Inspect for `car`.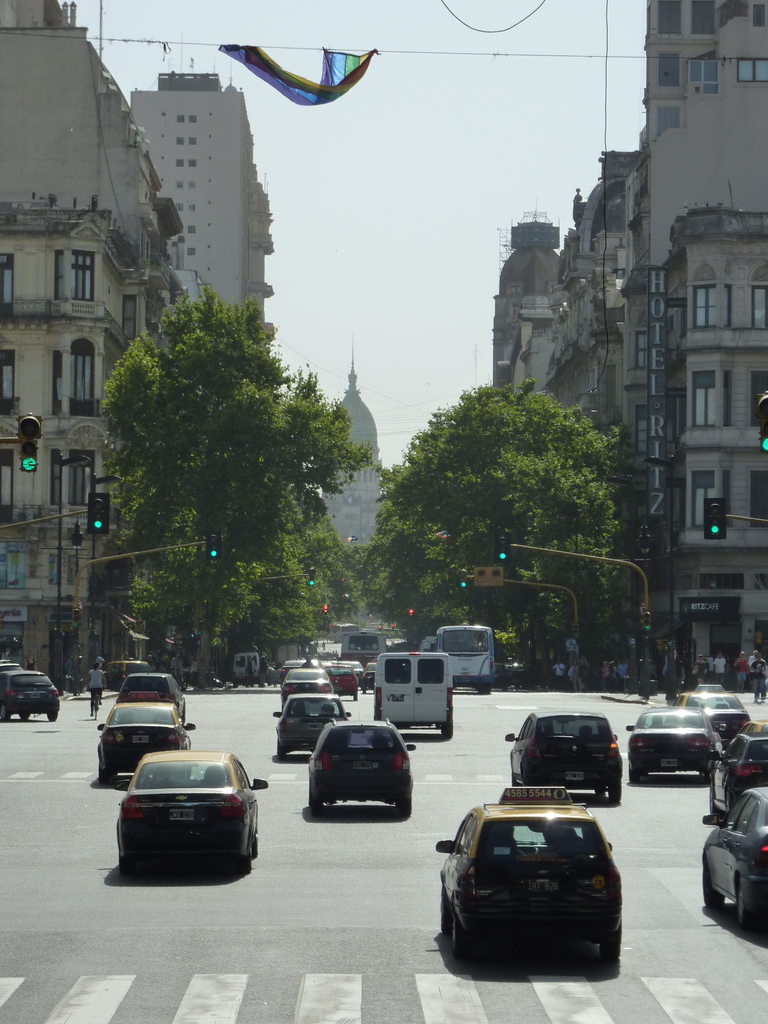
Inspection: {"left": 630, "top": 705, "right": 705, "bottom": 776}.
